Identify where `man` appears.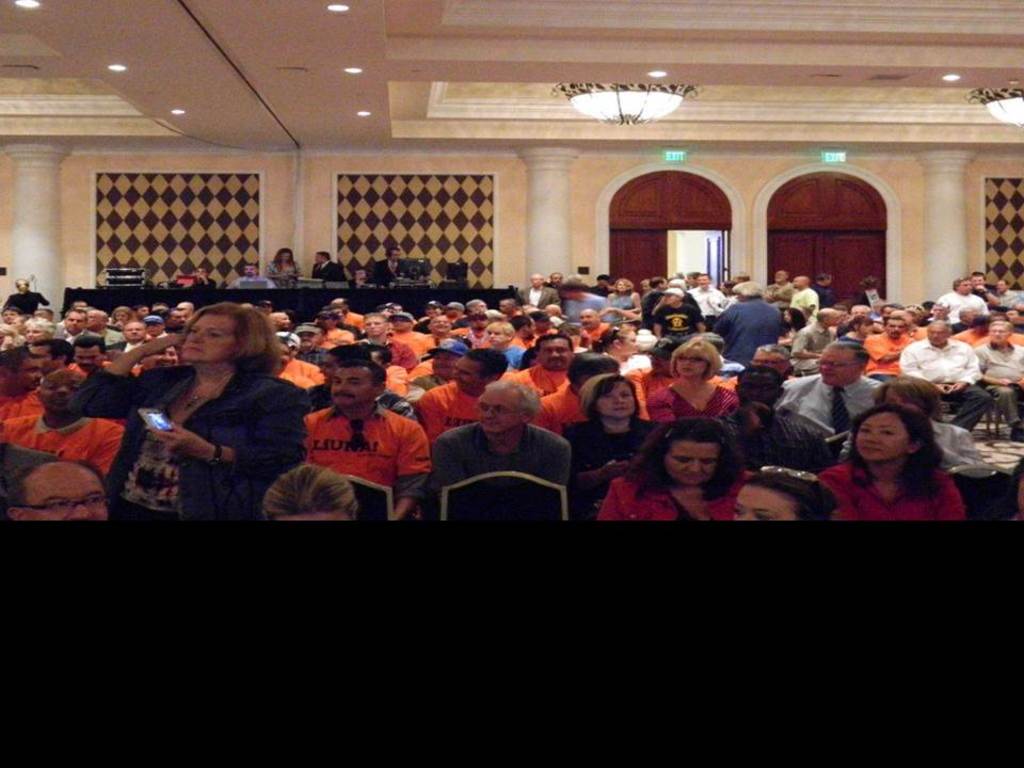
Appears at 997:279:1023:313.
